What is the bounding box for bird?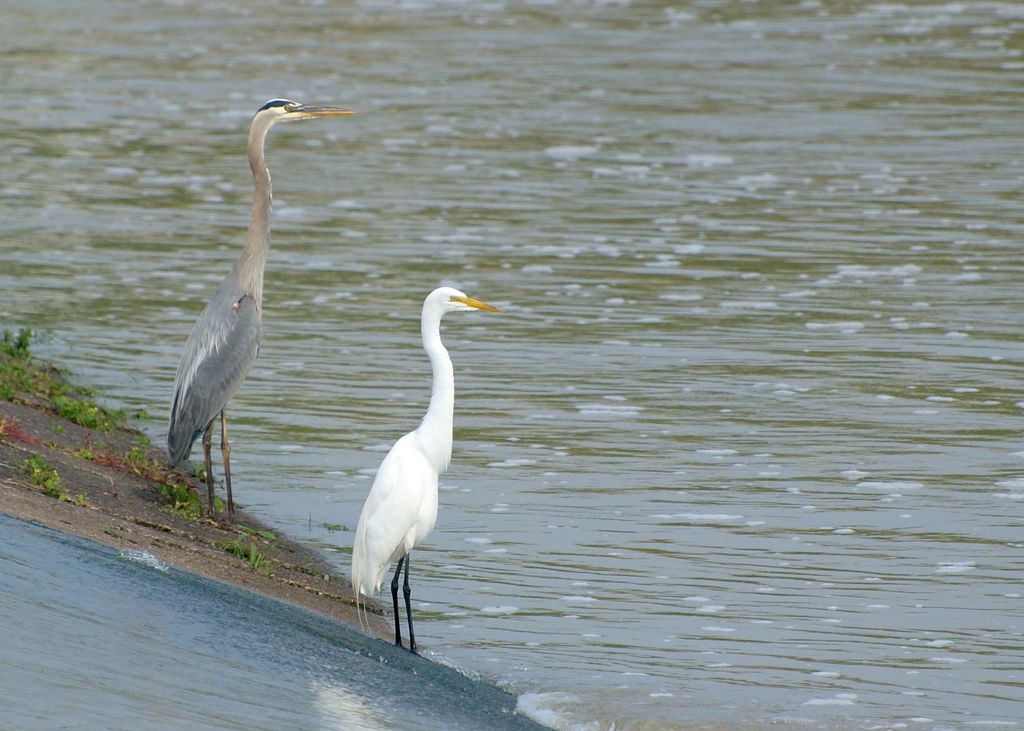
region(166, 95, 358, 533).
